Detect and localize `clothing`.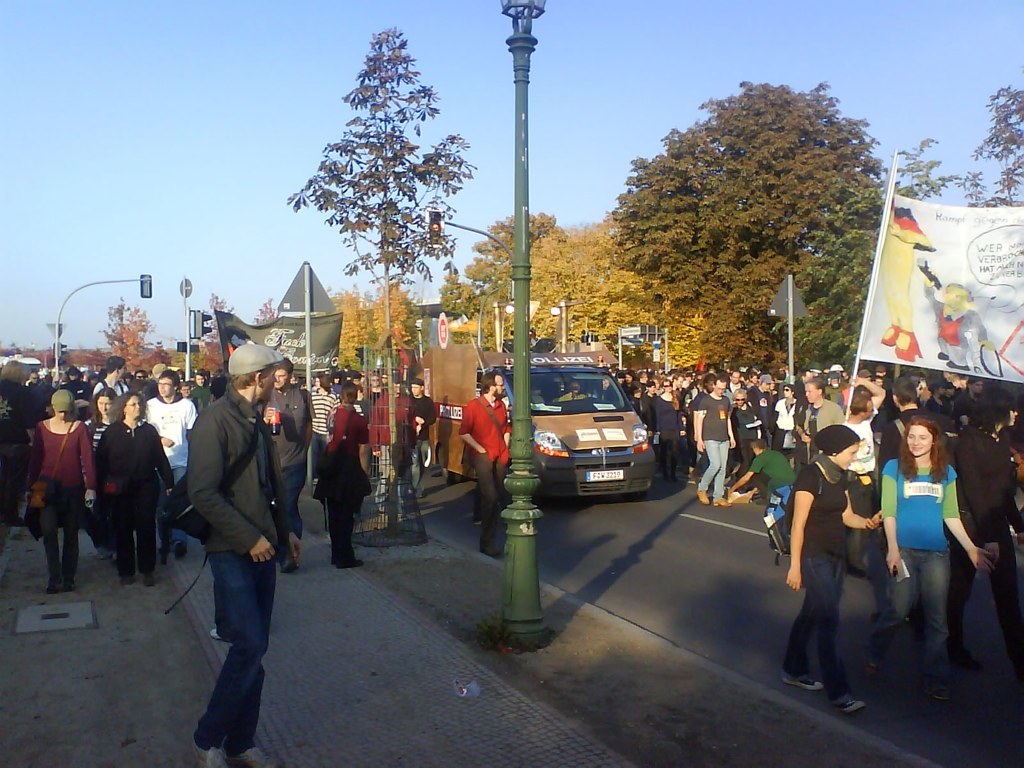
Localized at 181:375:292:753.
